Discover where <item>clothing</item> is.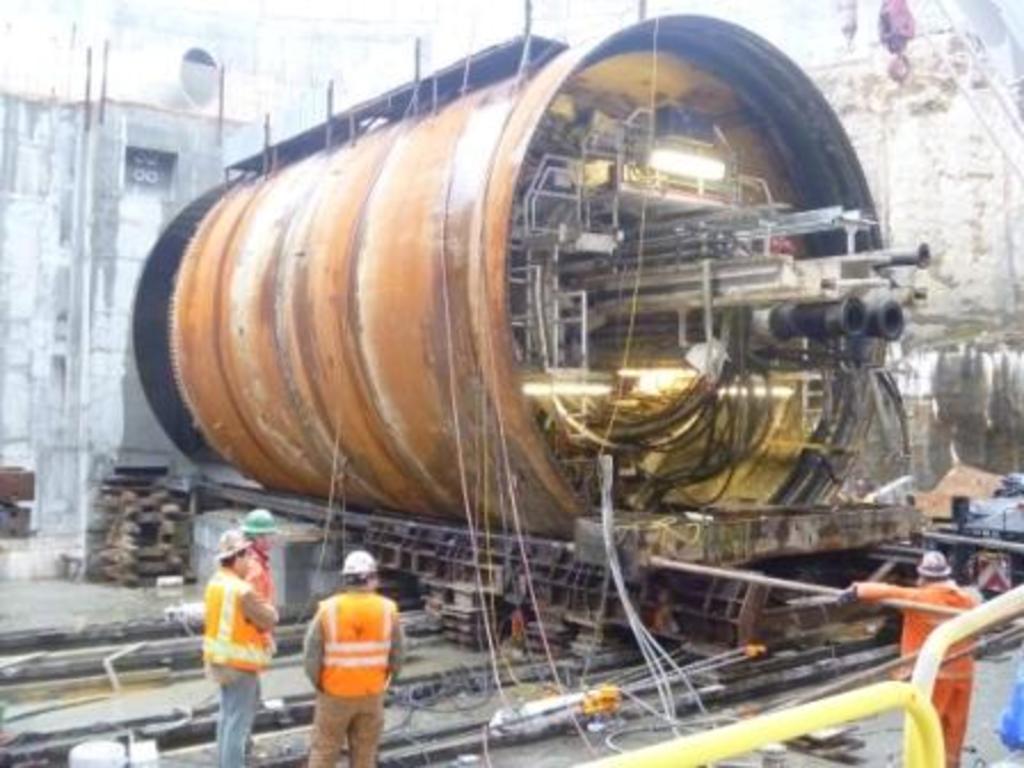
Discovered at rect(830, 576, 969, 766).
